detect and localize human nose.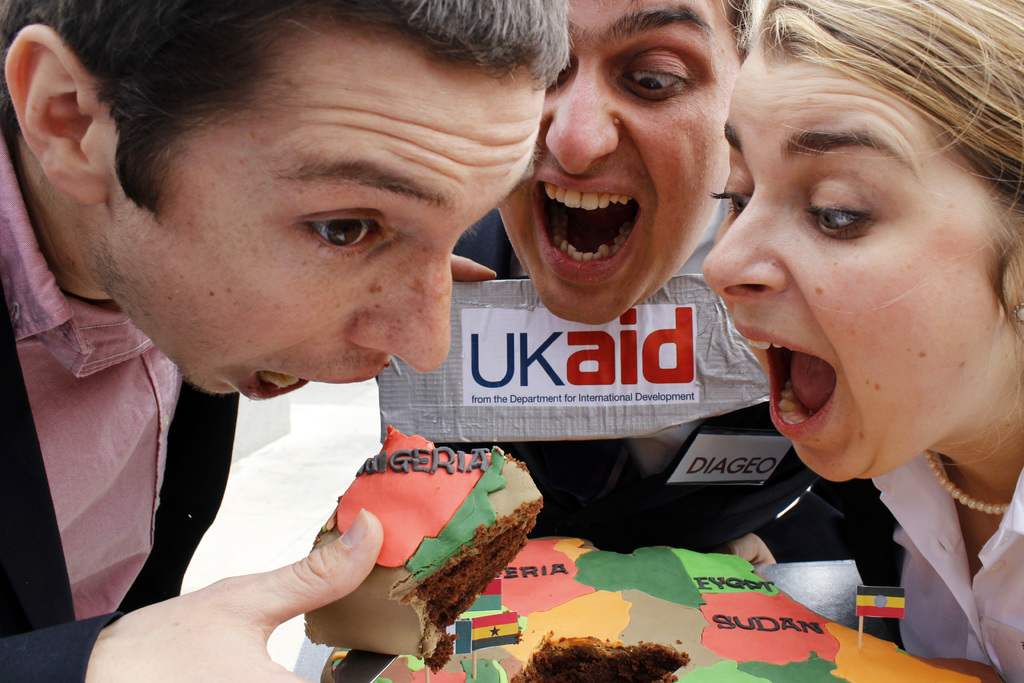
Localized at BBox(350, 253, 451, 372).
